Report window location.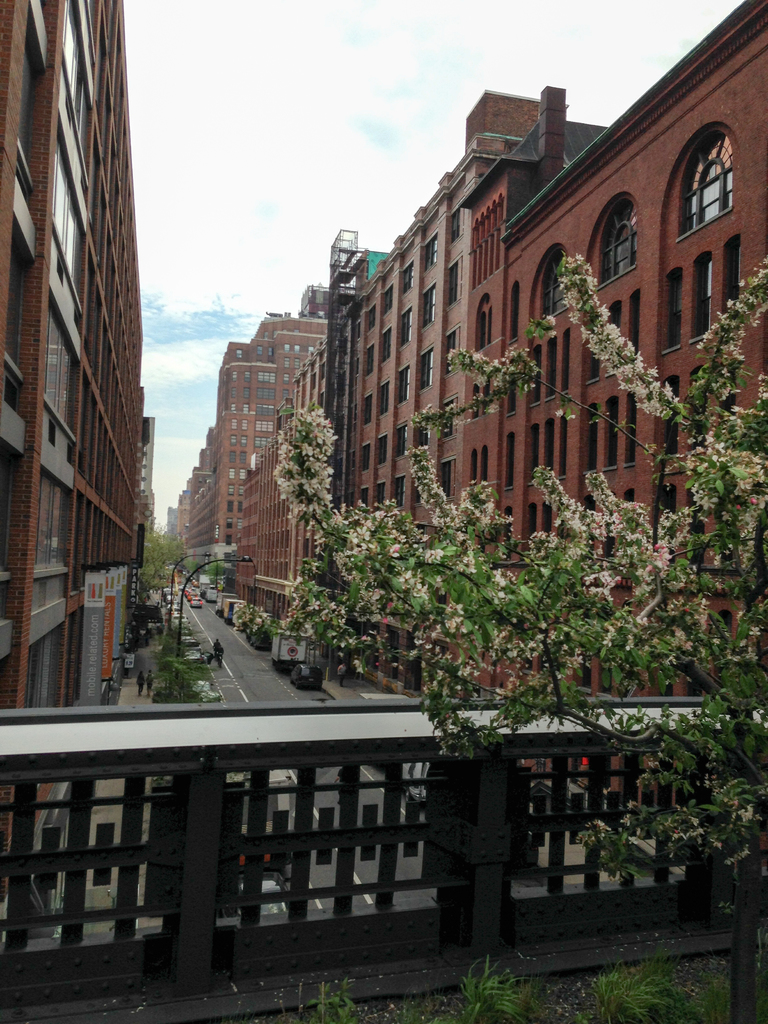
Report: (left=676, top=111, right=739, bottom=236).
